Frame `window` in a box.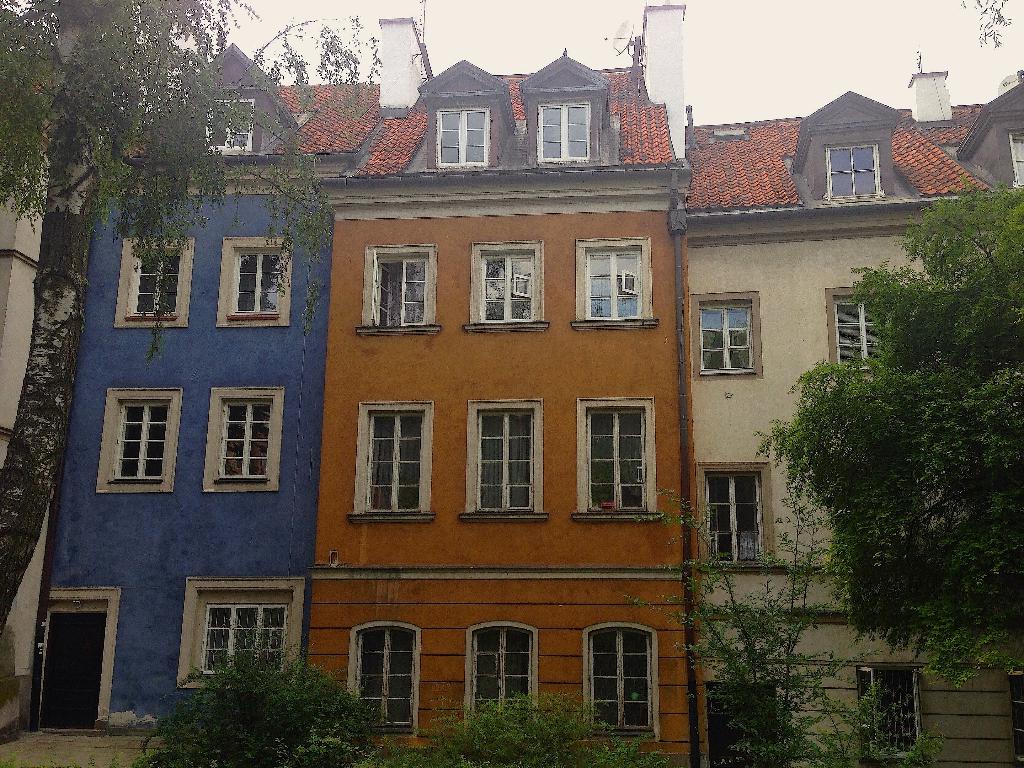
207,95,259,151.
